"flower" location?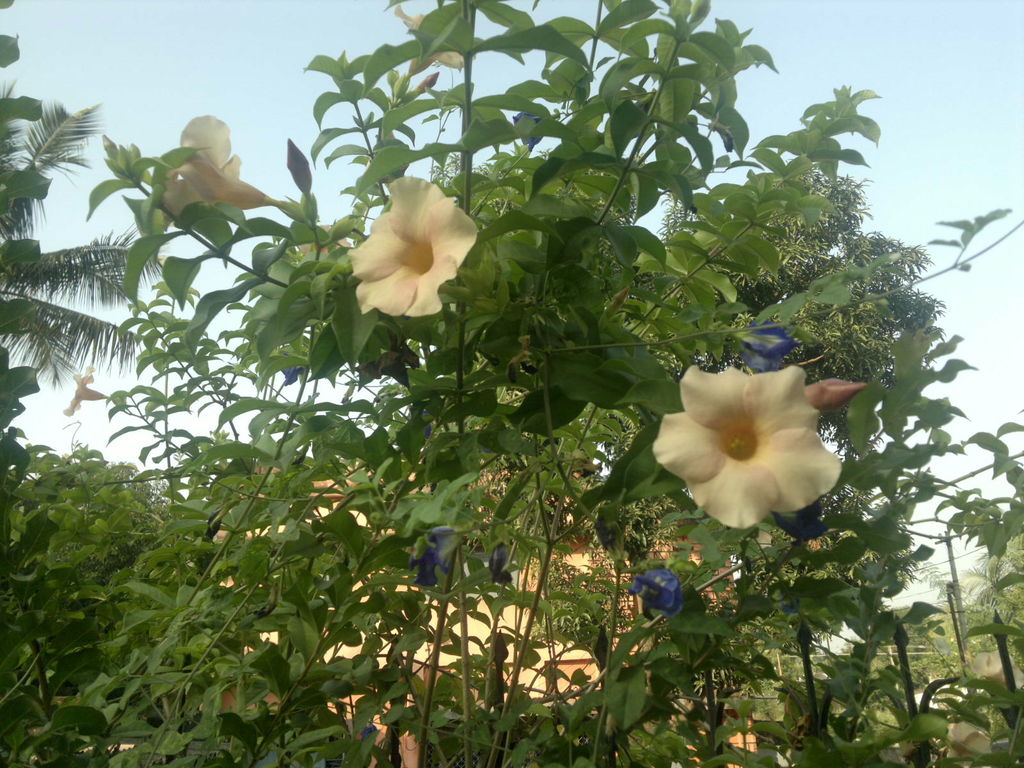
locate(733, 323, 797, 373)
